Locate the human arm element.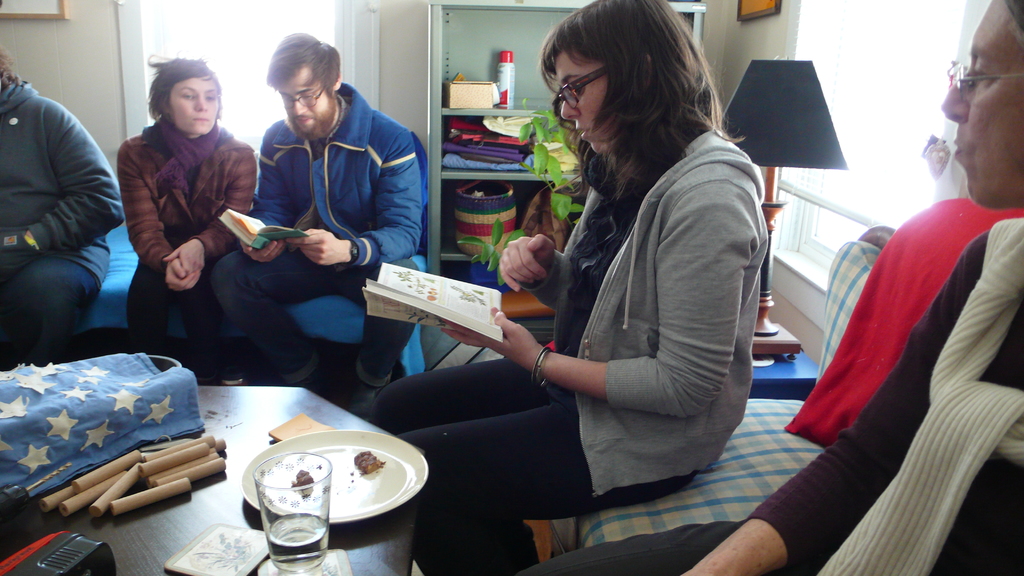
Element bbox: bbox=(150, 146, 262, 289).
